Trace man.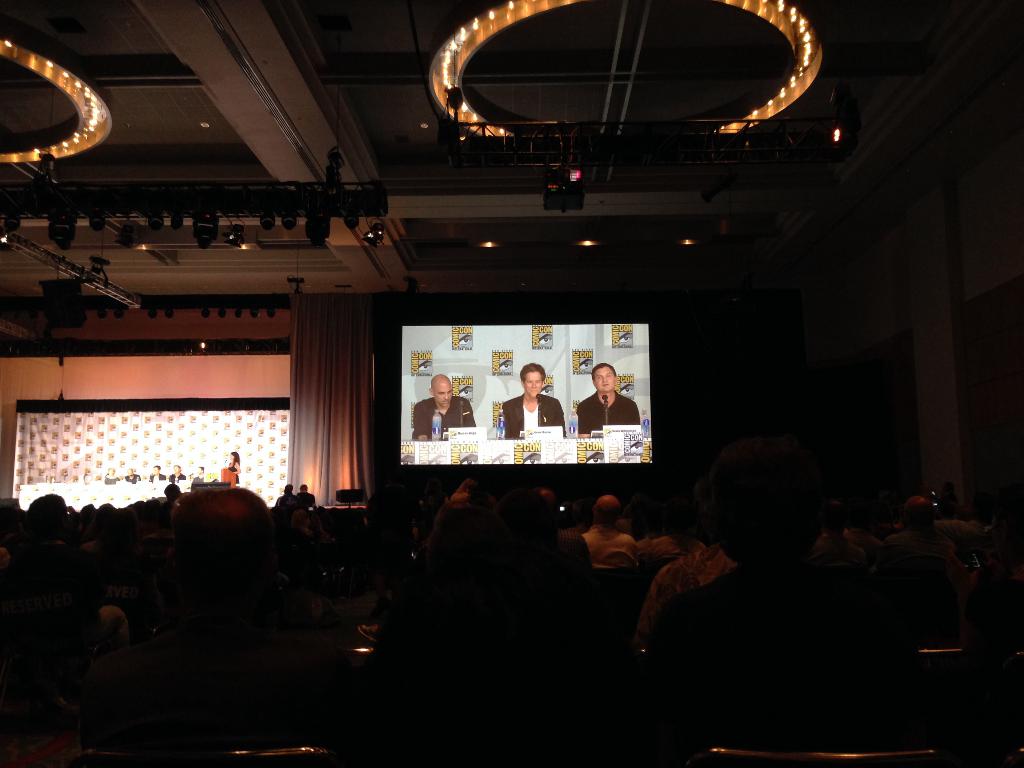
Traced to region(123, 467, 139, 484).
